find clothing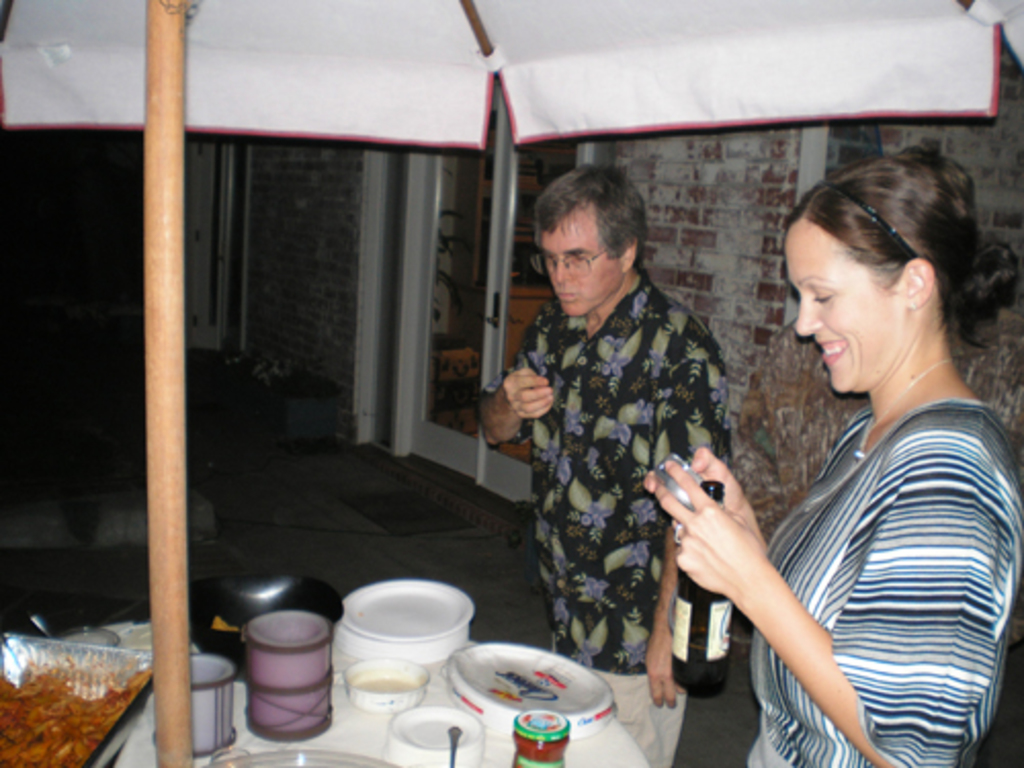
box(489, 274, 731, 766)
